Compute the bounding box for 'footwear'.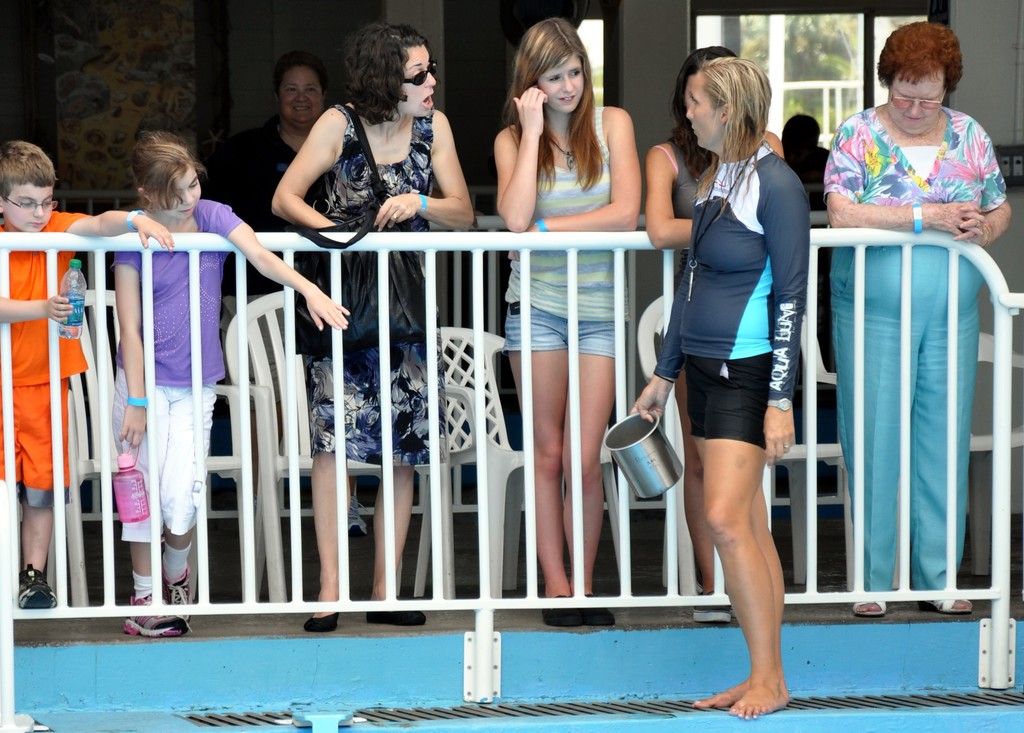
(x1=158, y1=543, x2=195, y2=620).
